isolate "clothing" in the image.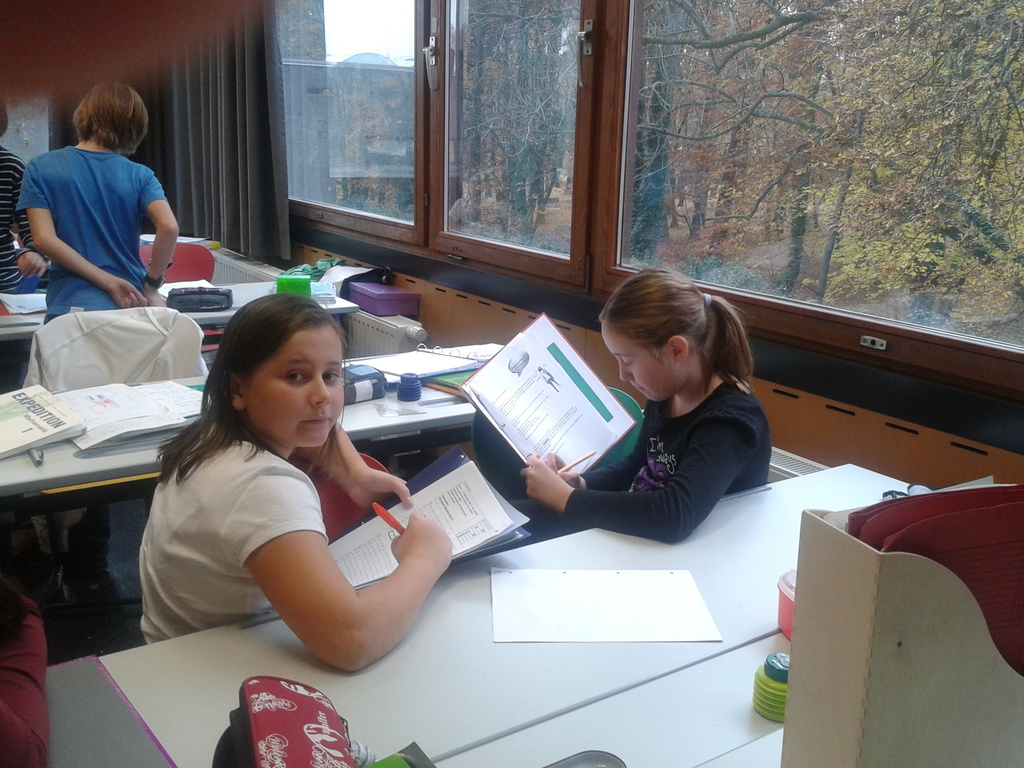
Isolated region: (0,150,55,289).
